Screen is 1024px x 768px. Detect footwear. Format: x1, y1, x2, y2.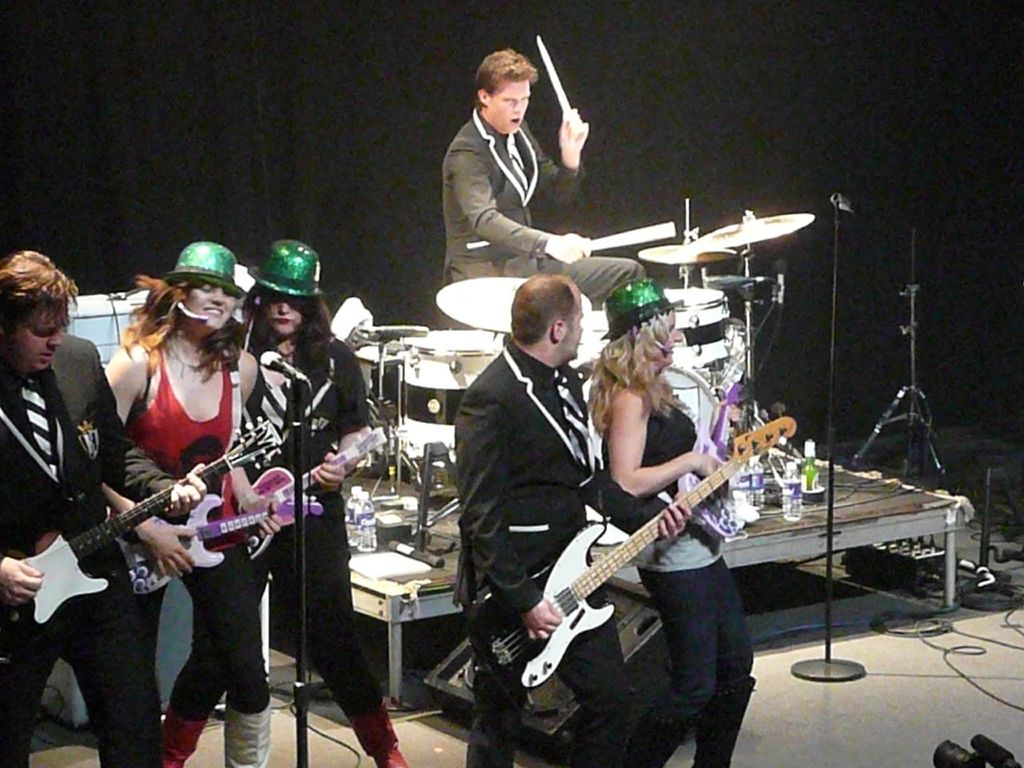
162, 717, 205, 767.
